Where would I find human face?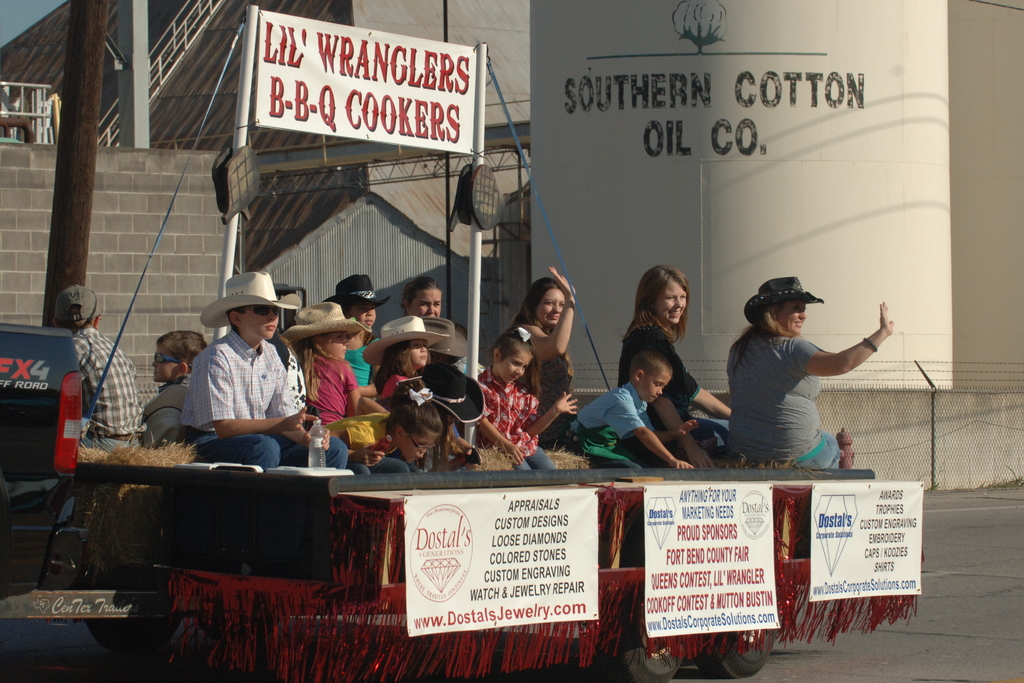
At rect(774, 302, 810, 333).
